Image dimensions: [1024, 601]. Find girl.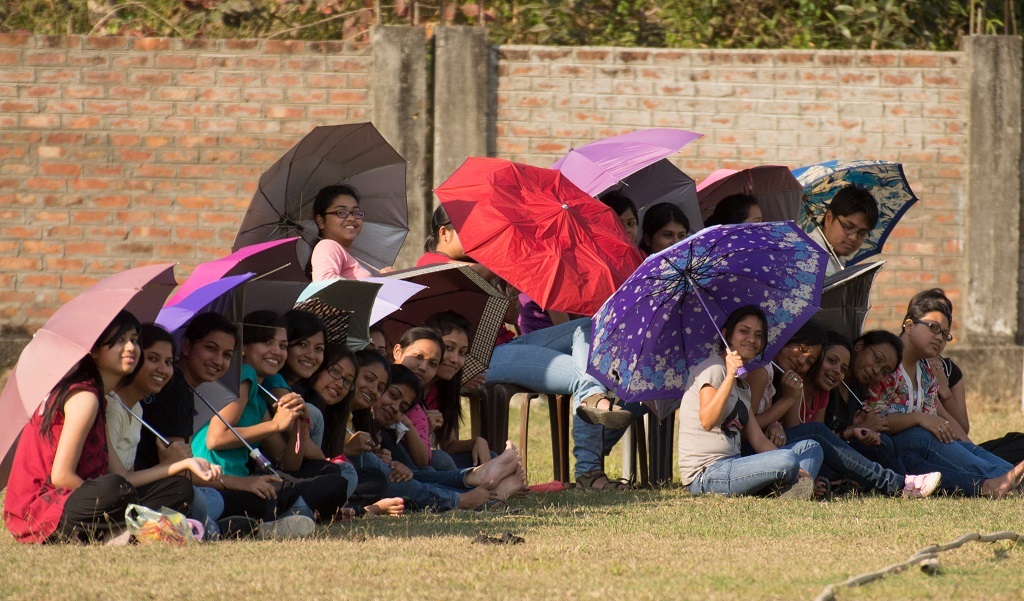
[left=286, top=305, right=355, bottom=512].
